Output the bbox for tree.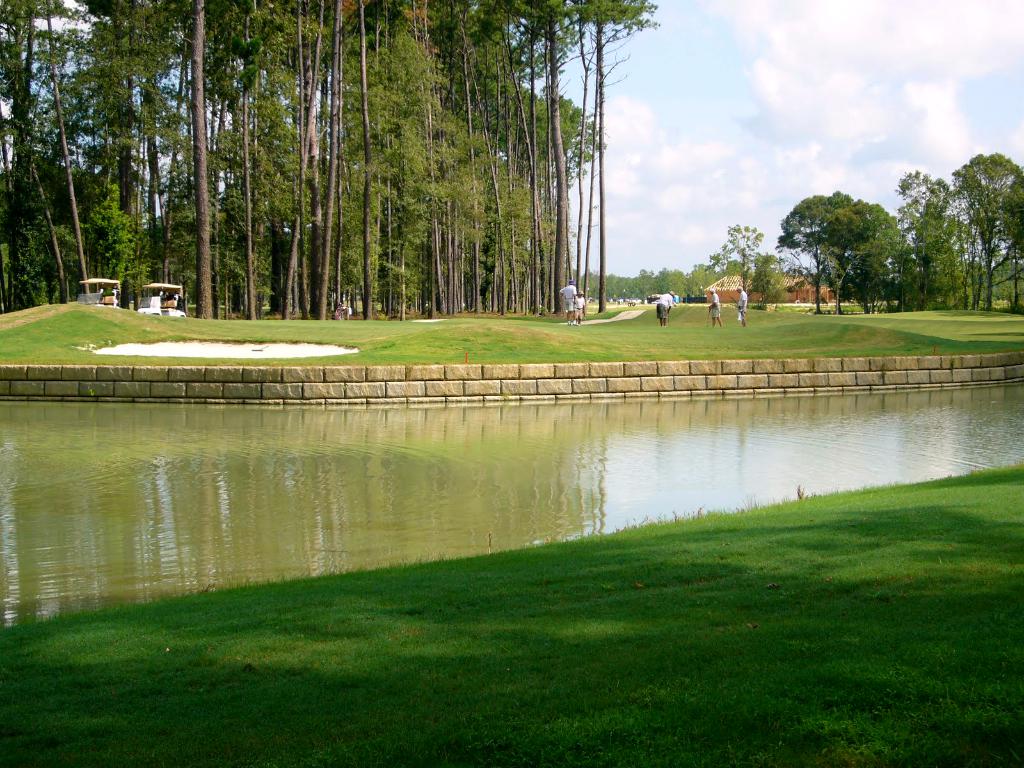
305/0/375/324.
